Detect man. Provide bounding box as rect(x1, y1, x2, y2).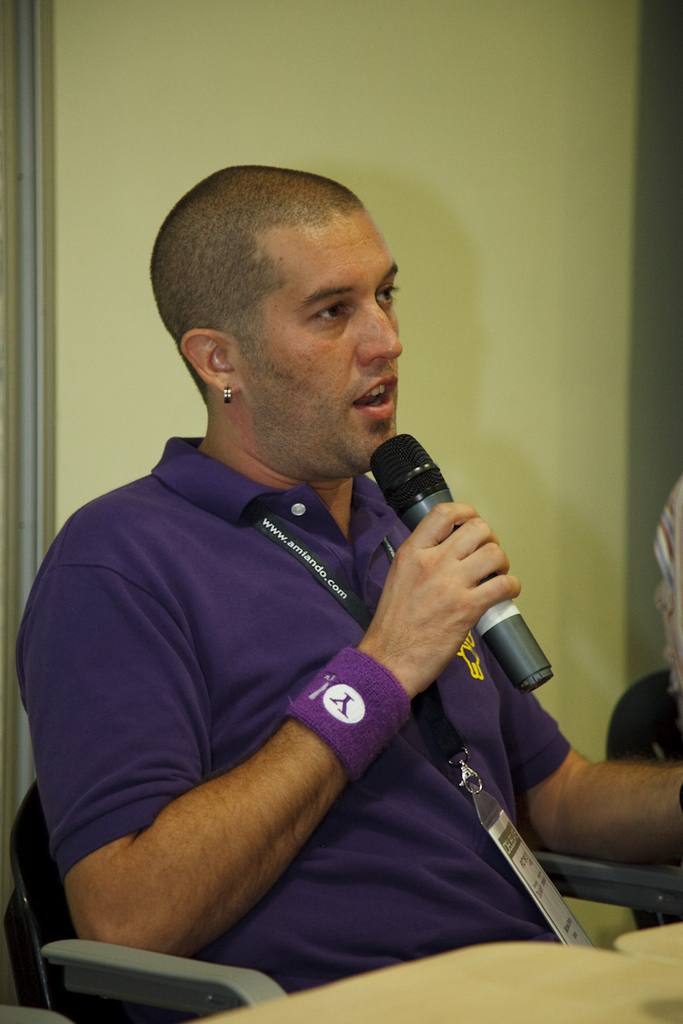
rect(26, 196, 637, 1003).
